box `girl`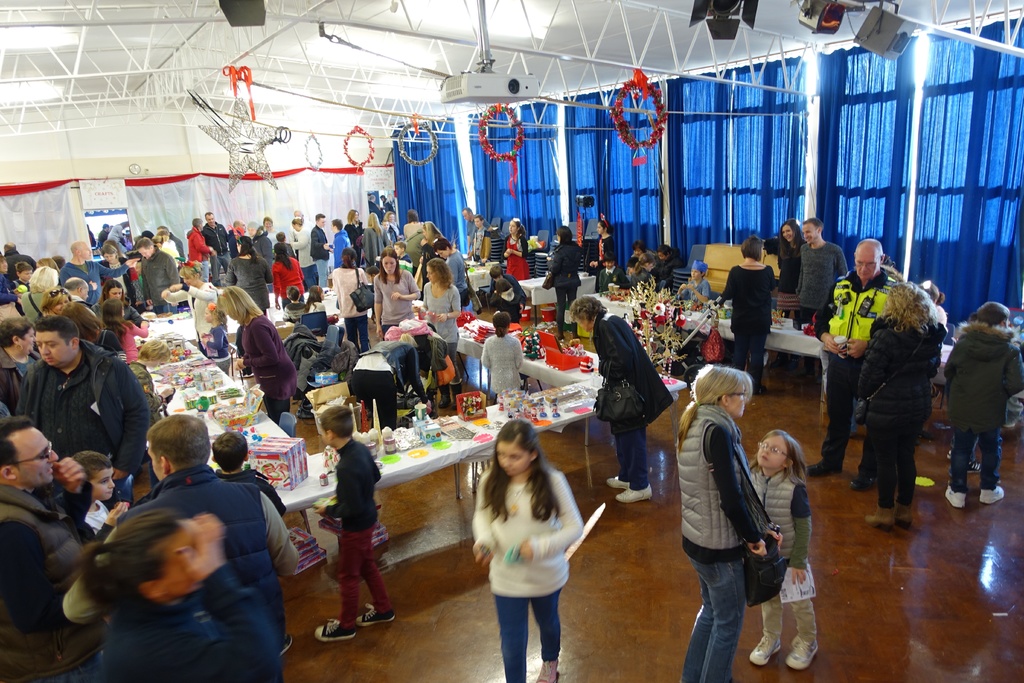
482,313,522,399
